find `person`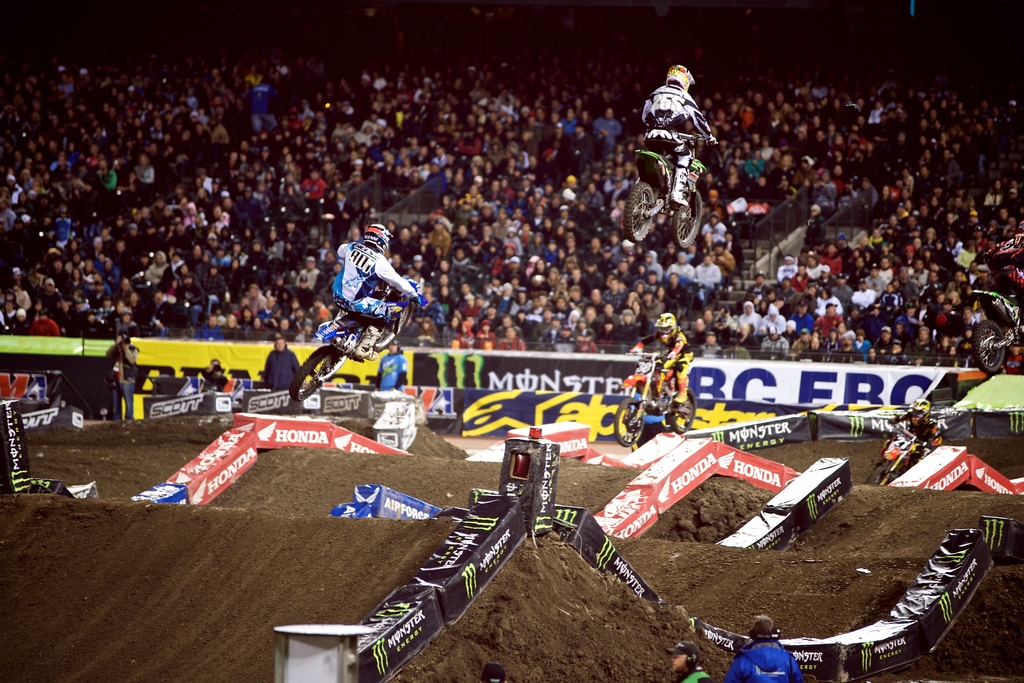
region(204, 359, 221, 375)
